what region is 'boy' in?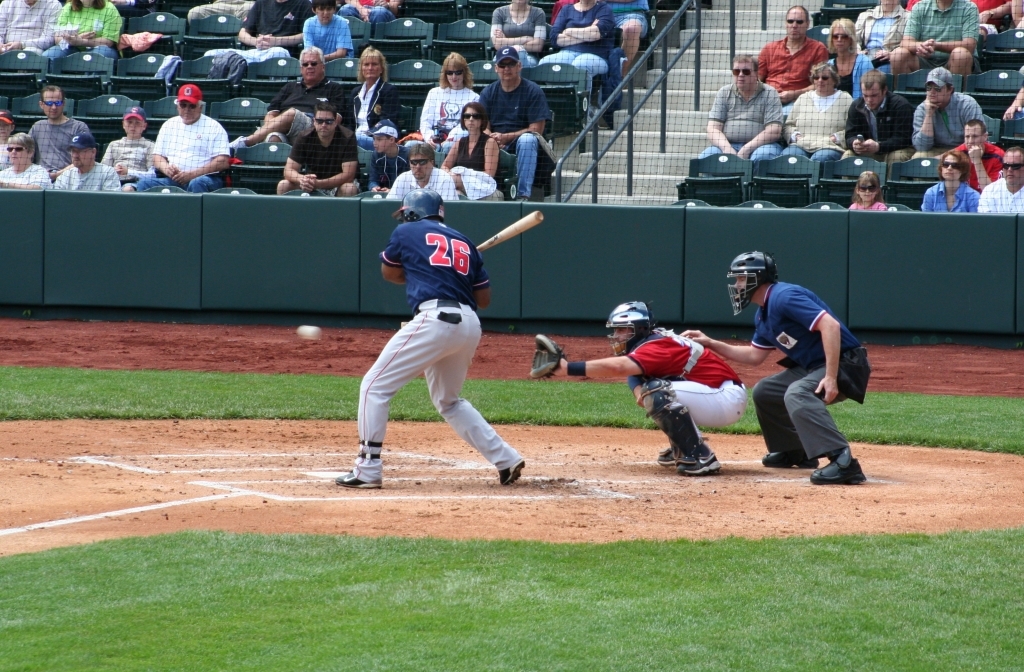
l=304, t=0, r=352, b=60.
